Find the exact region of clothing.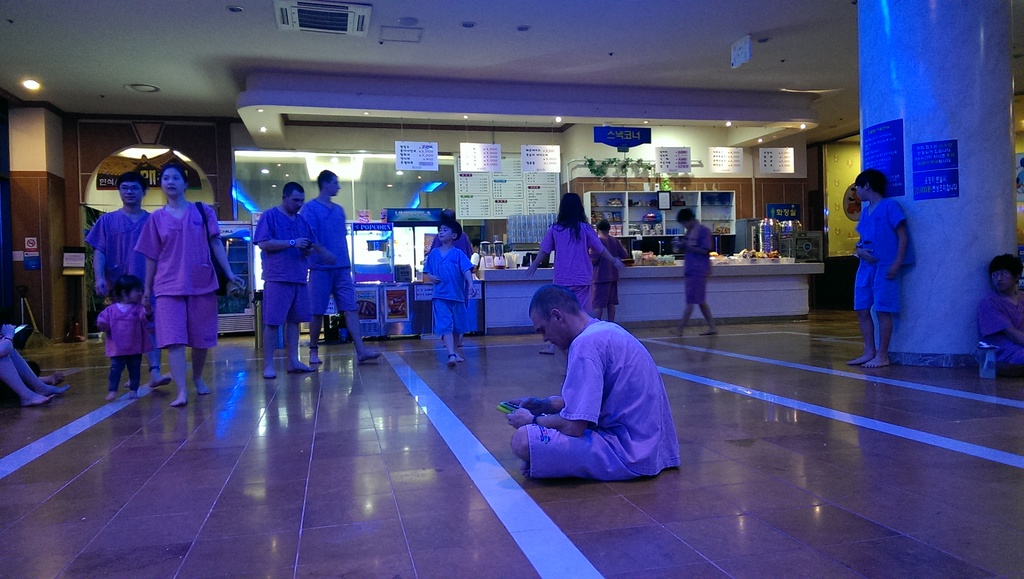
Exact region: rect(253, 206, 315, 331).
